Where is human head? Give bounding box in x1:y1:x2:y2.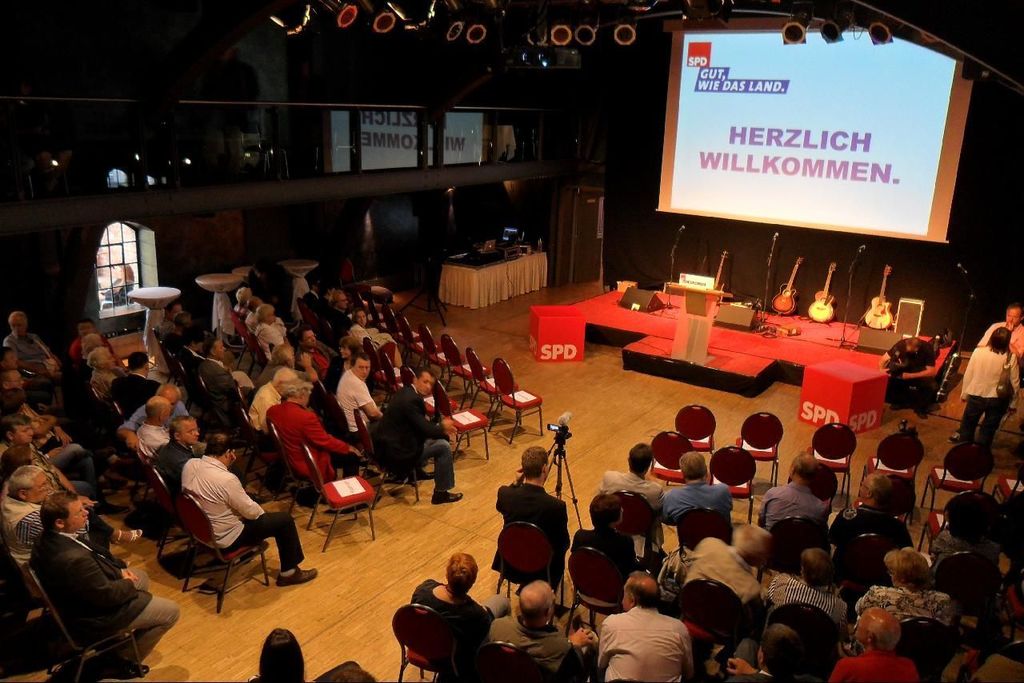
350:357:369:381.
